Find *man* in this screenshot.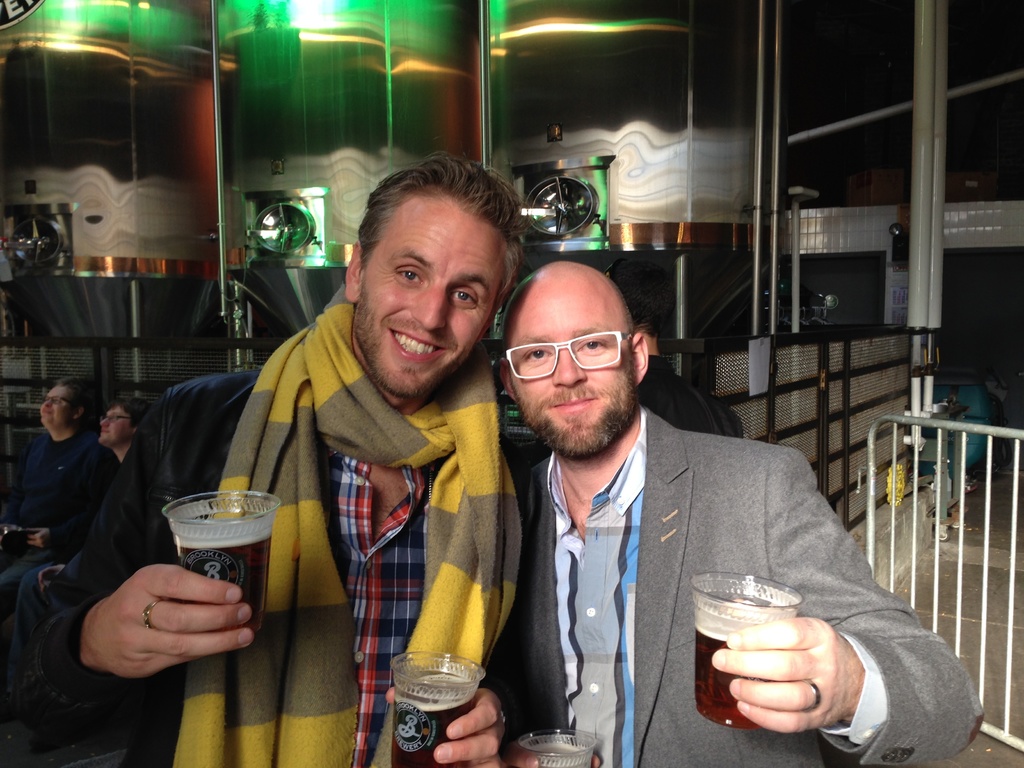
The bounding box for *man* is (25,371,96,580).
